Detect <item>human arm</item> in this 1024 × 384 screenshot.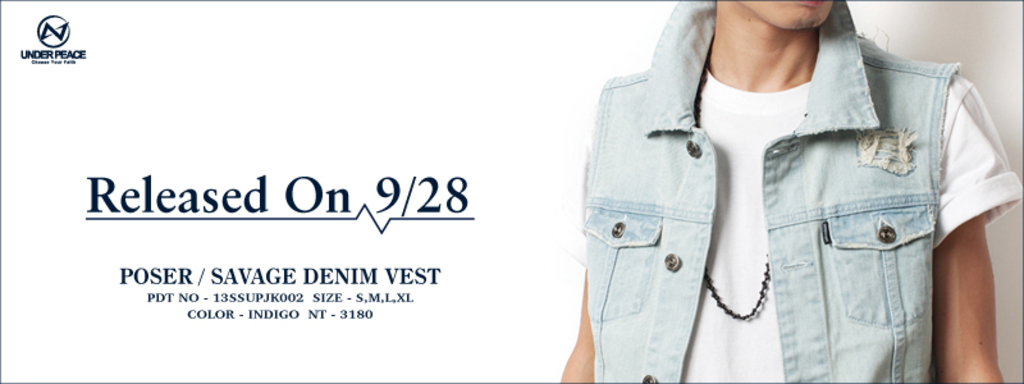
Detection: 934 154 1015 381.
